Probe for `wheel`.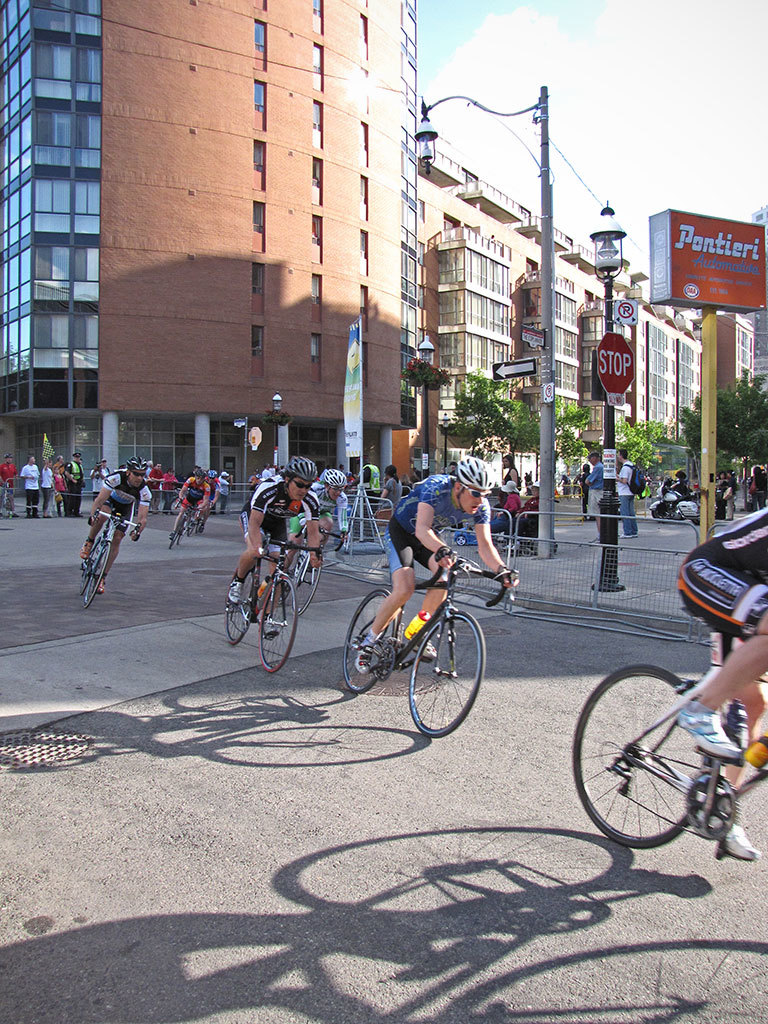
Probe result: 178 527 186 545.
